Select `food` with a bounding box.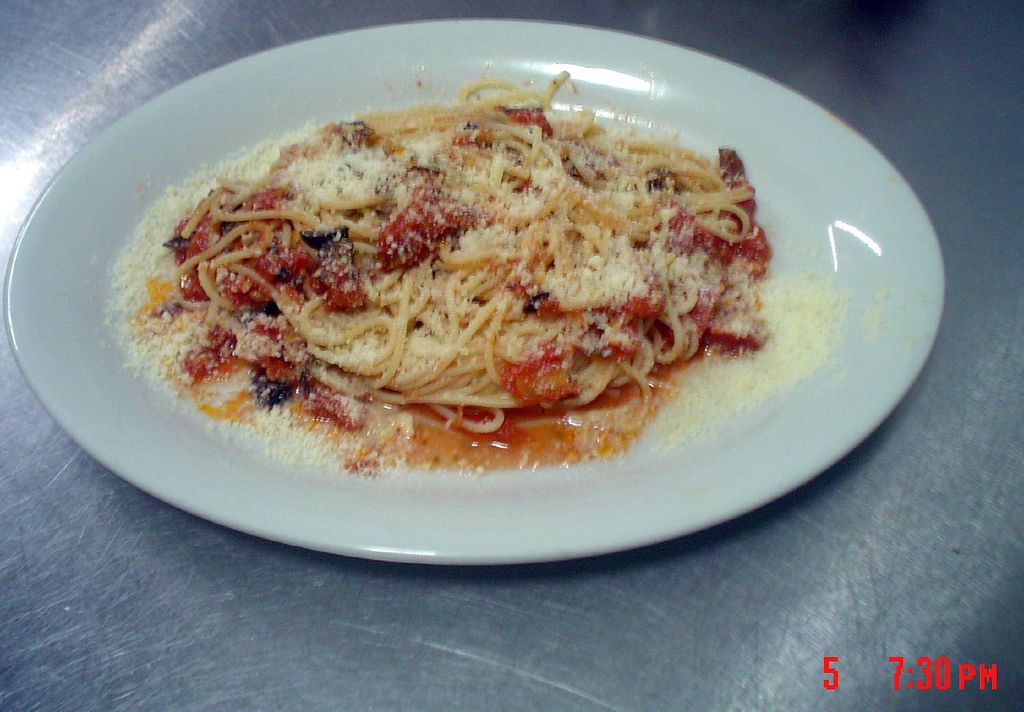
125,87,750,436.
